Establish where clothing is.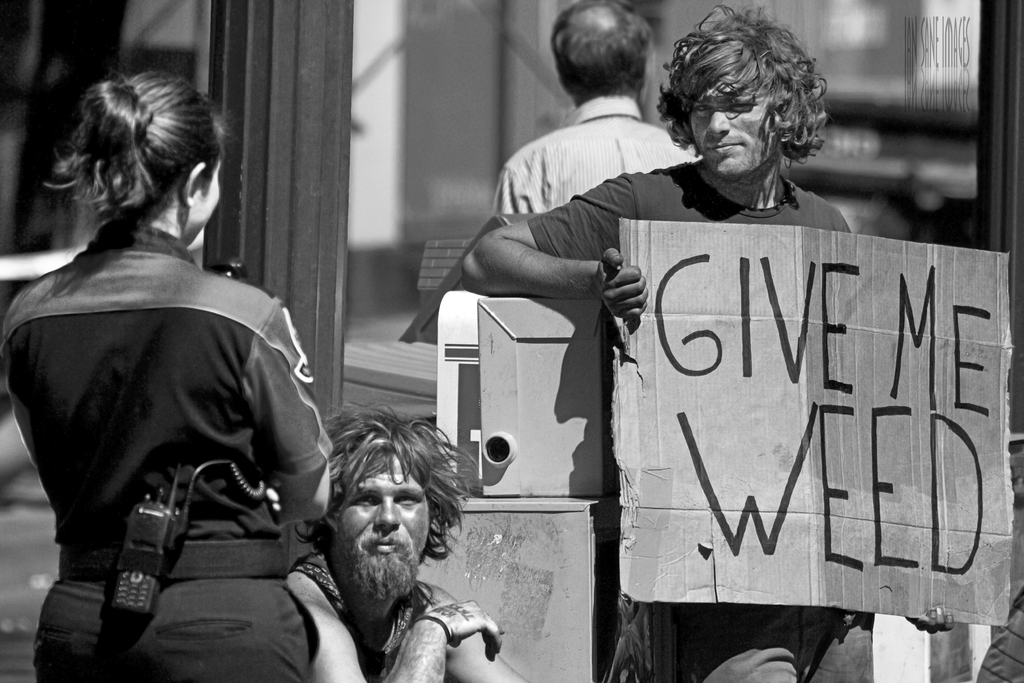
Established at region(529, 164, 847, 682).
